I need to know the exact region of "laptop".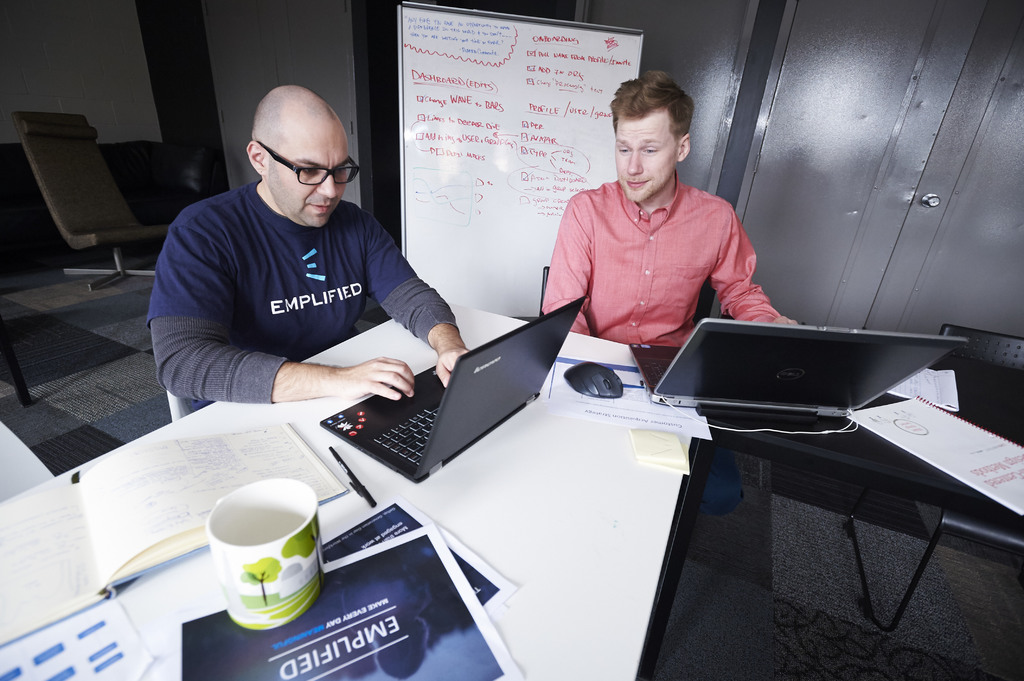
Region: (316,303,598,485).
